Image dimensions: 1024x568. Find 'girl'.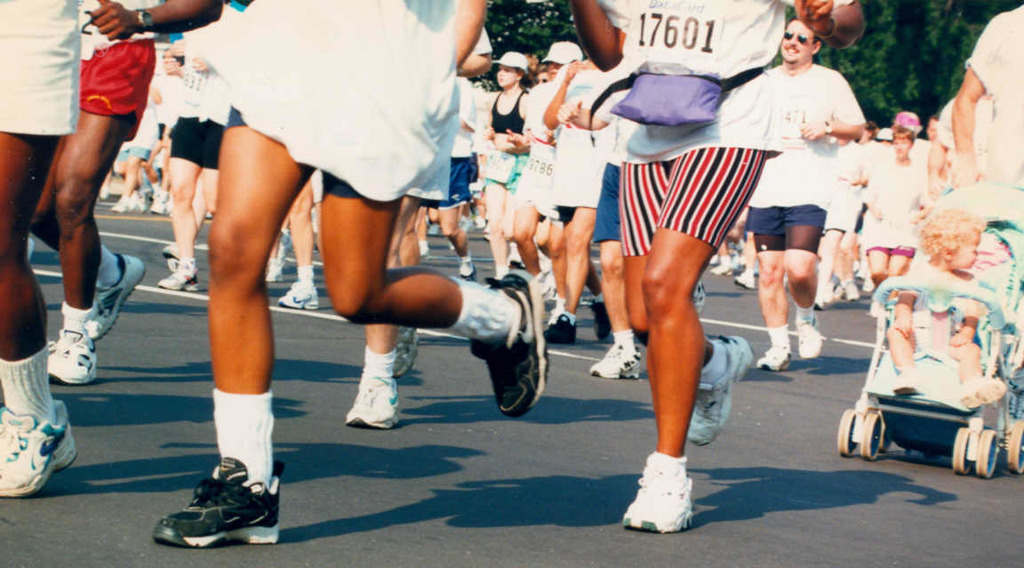
477/50/531/282.
